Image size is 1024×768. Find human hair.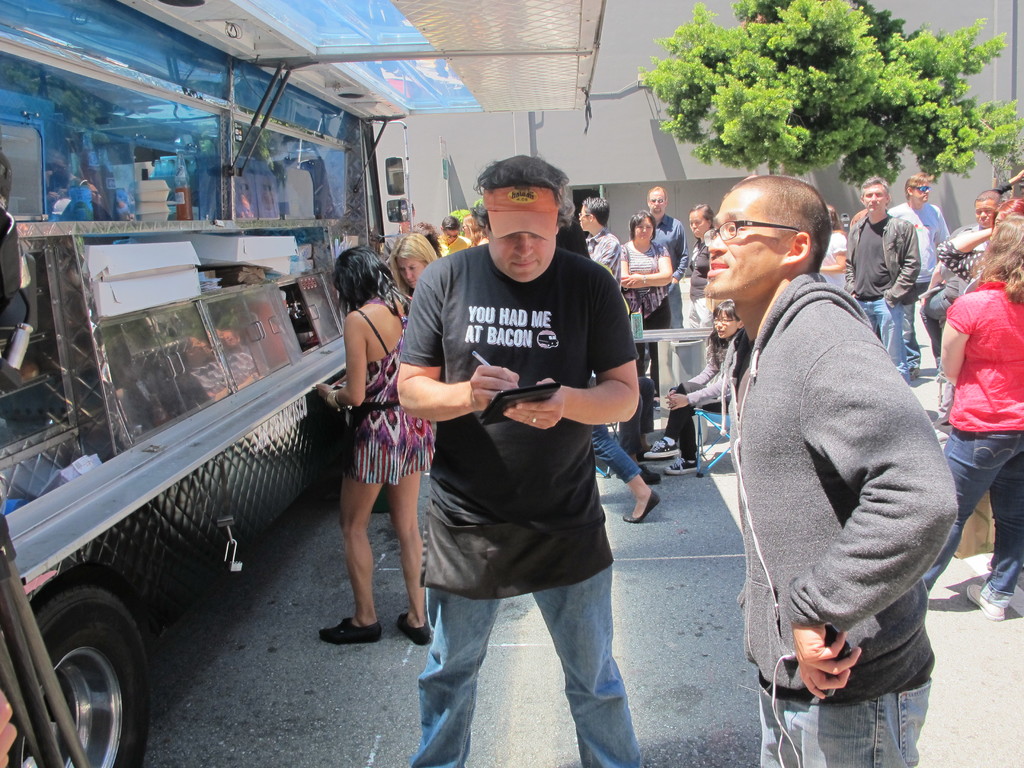
pyautogui.locateOnScreen(580, 197, 607, 230).
